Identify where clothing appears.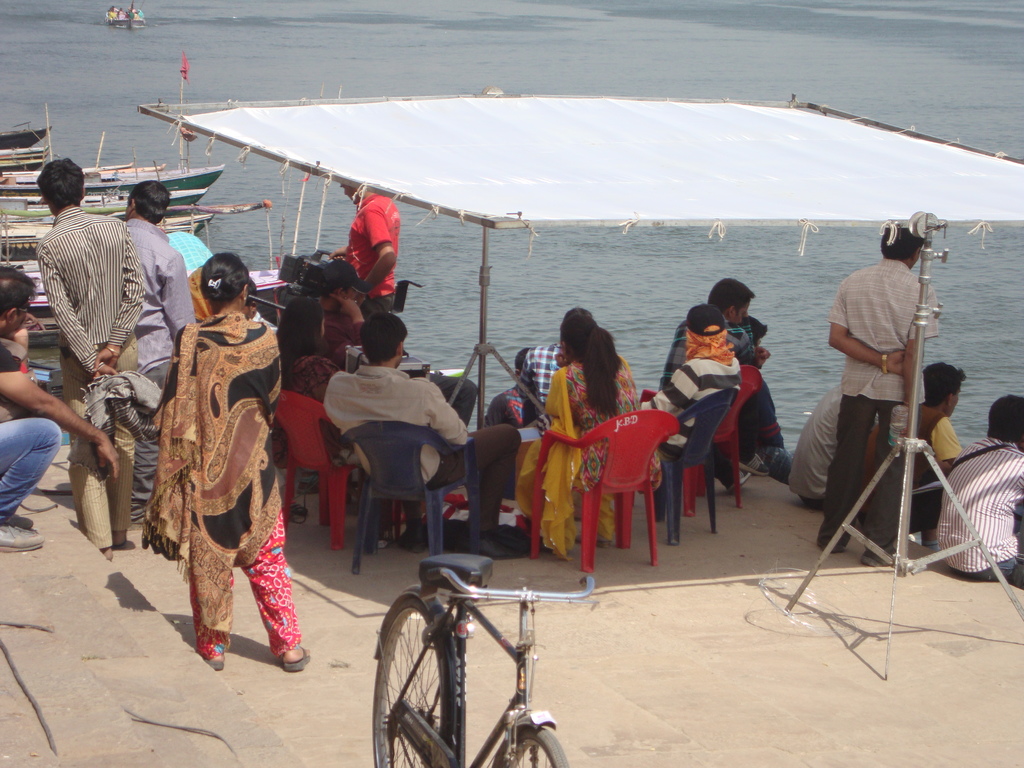
Appears at {"x1": 828, "y1": 255, "x2": 941, "y2": 545}.
